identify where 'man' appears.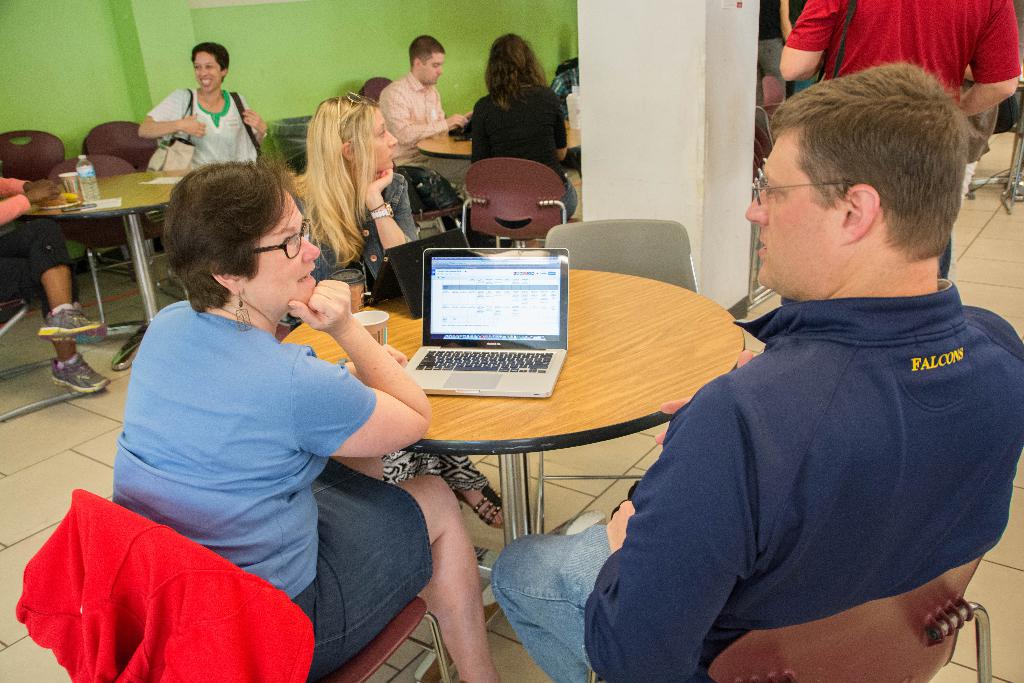
Appears at [378, 31, 479, 226].
